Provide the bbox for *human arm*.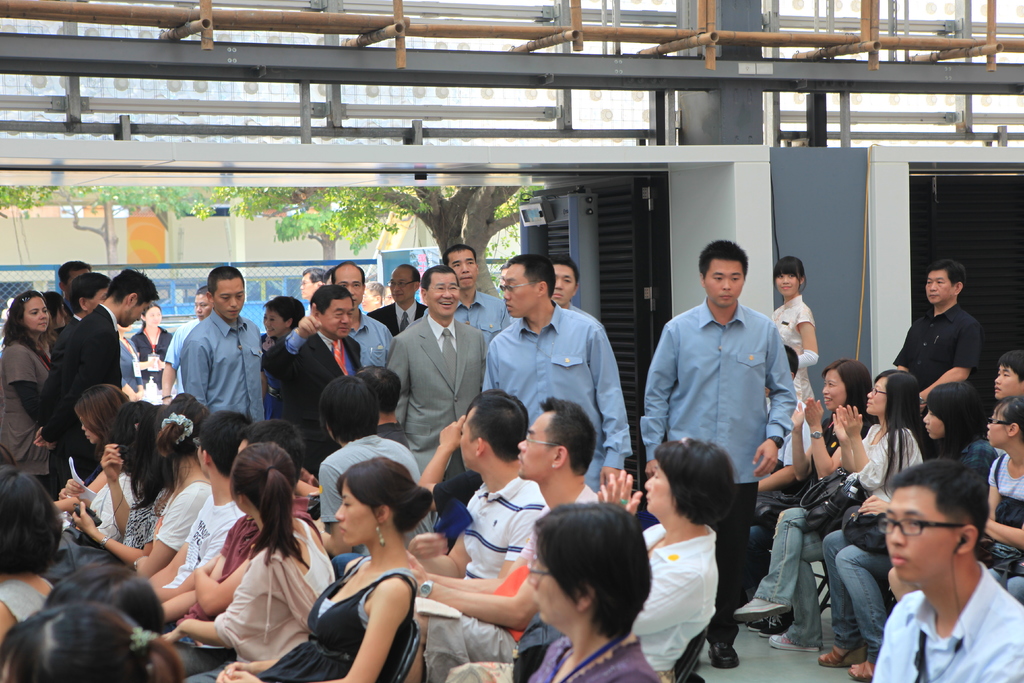
573:317:634:484.
